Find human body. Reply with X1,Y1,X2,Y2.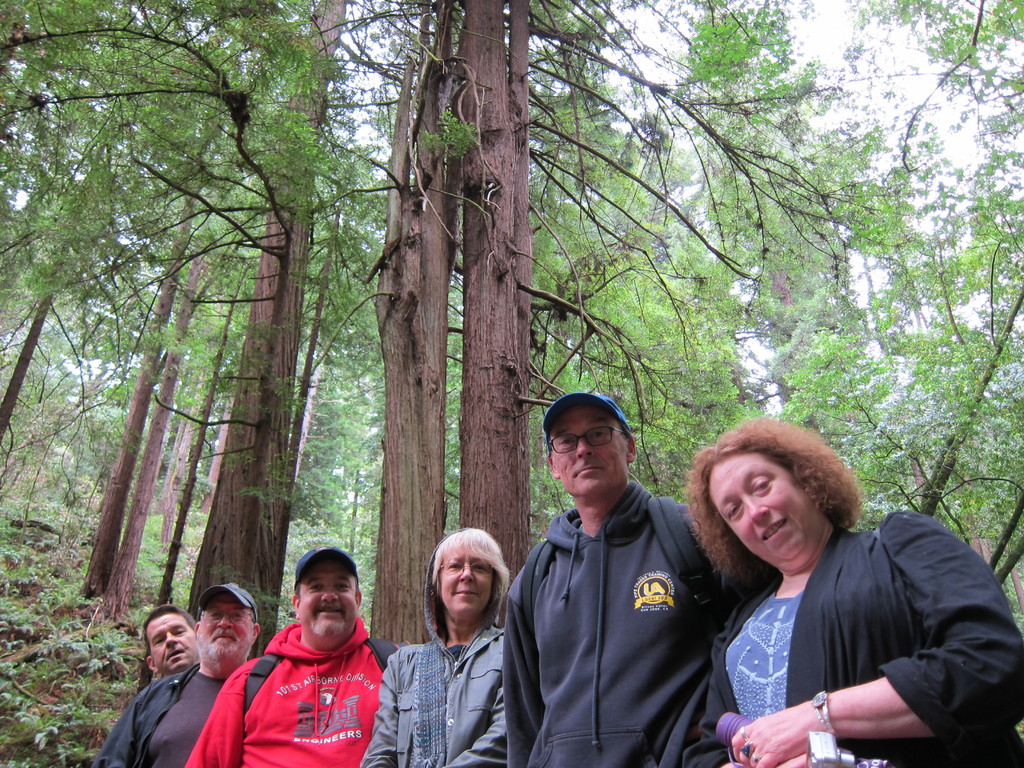
88,576,264,767.
